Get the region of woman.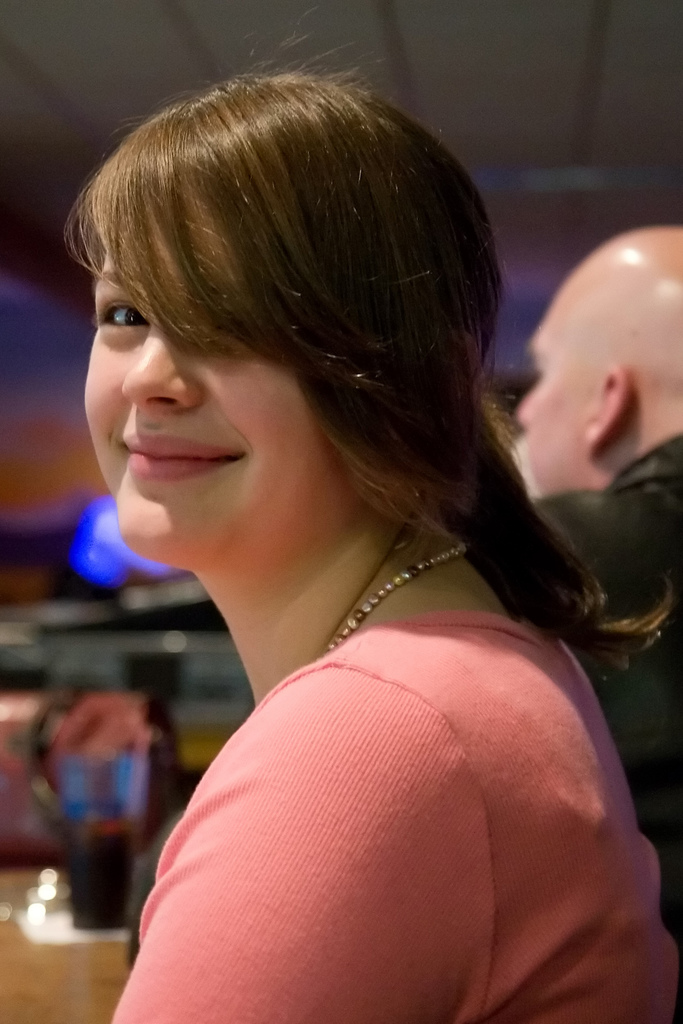
<box>45,54,664,1005</box>.
